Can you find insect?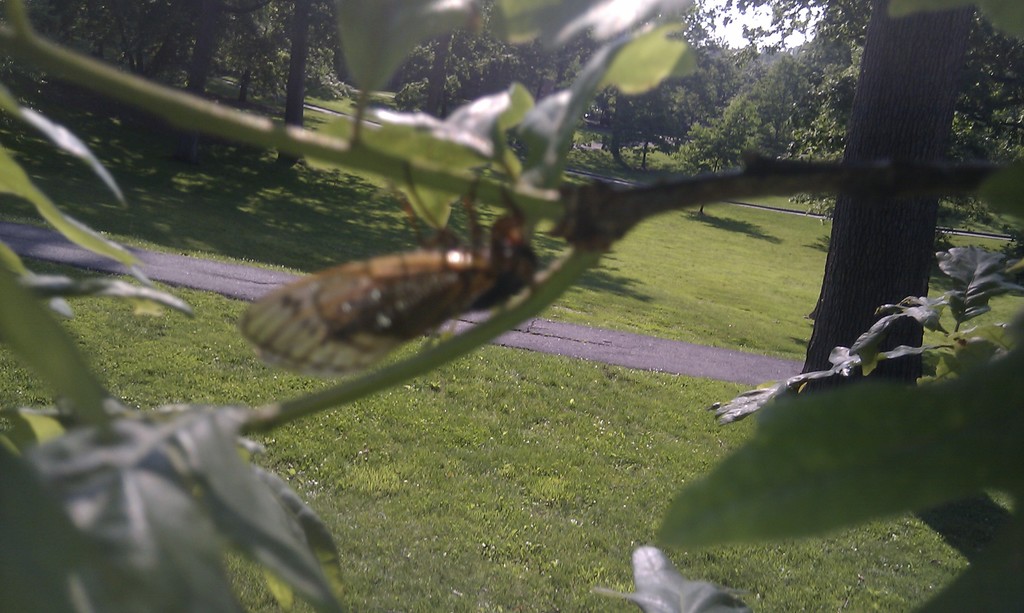
Yes, bounding box: <bbox>237, 180, 544, 382</bbox>.
